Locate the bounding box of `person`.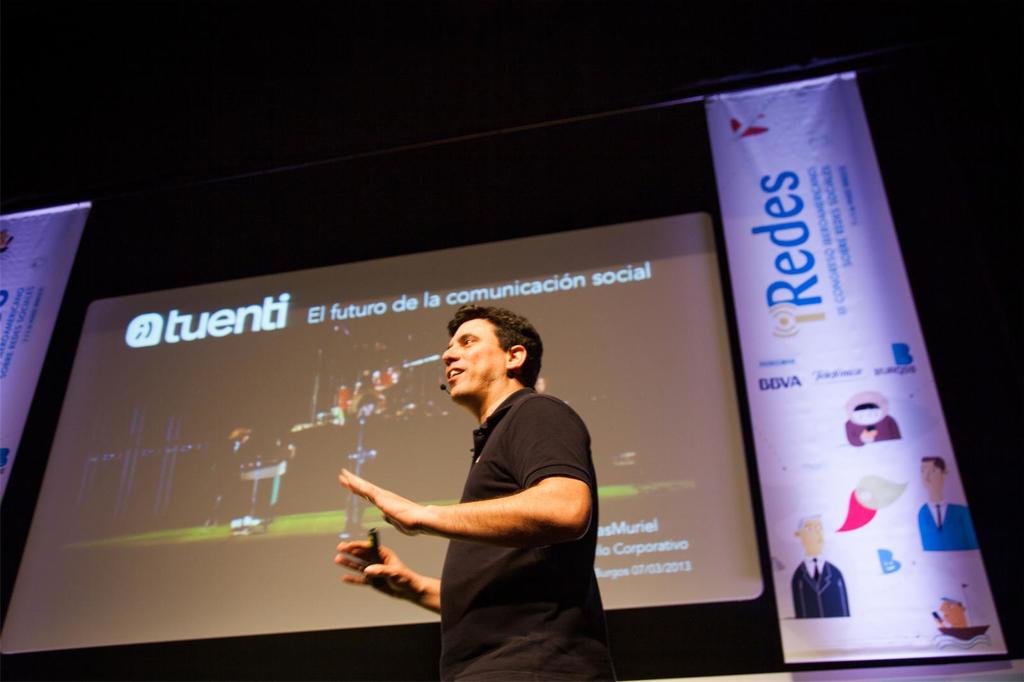
Bounding box: l=776, t=499, r=849, b=617.
